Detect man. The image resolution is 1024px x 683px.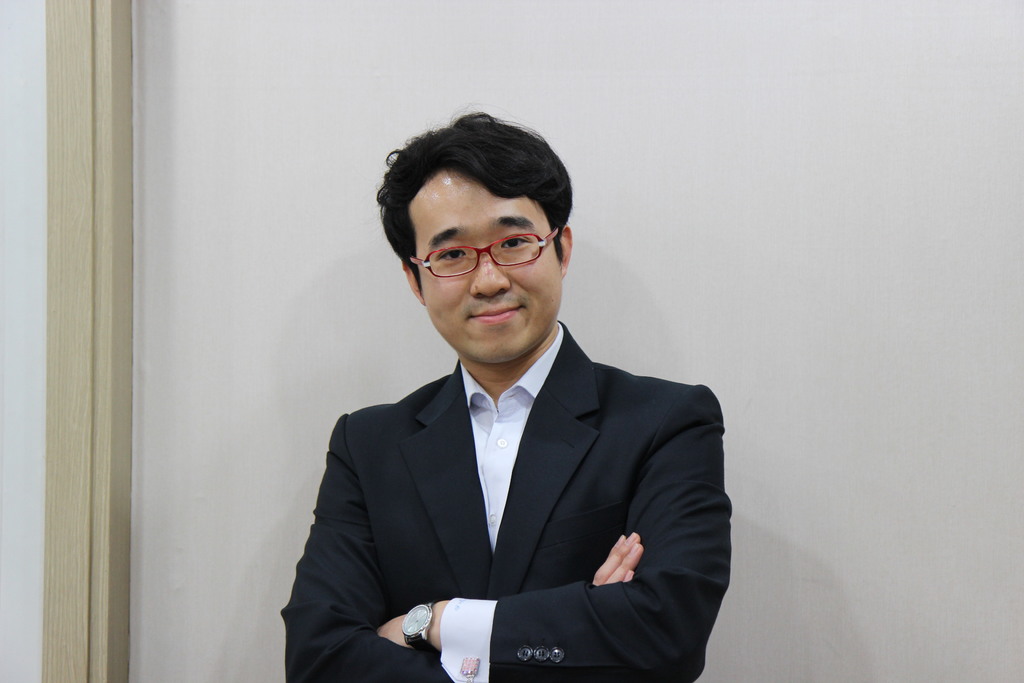
275/112/738/682.
